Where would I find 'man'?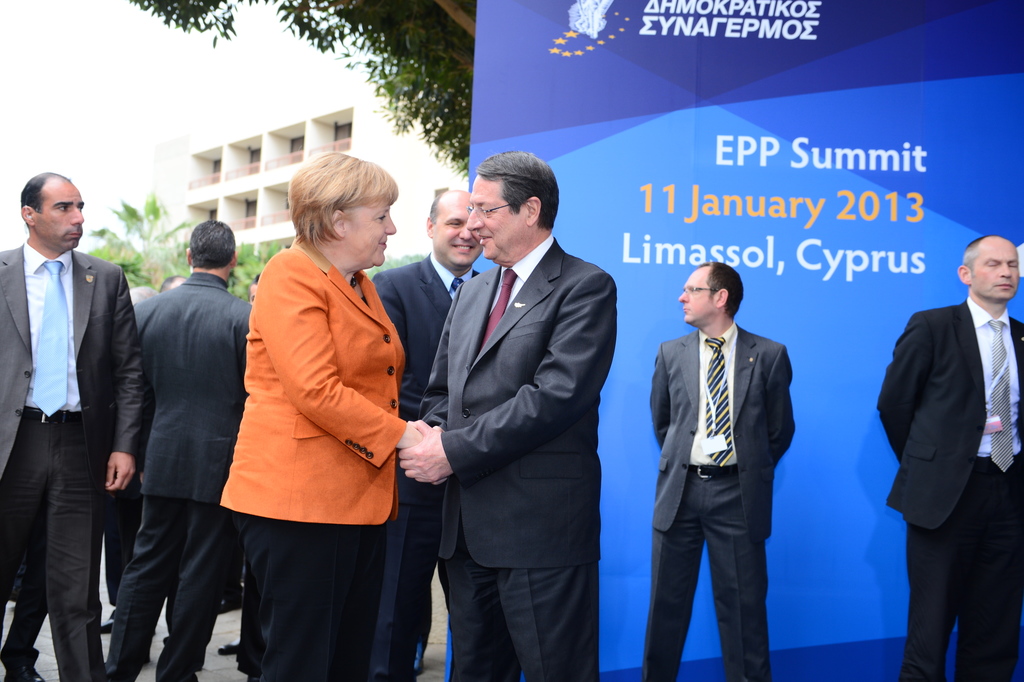
At 394 151 618 681.
